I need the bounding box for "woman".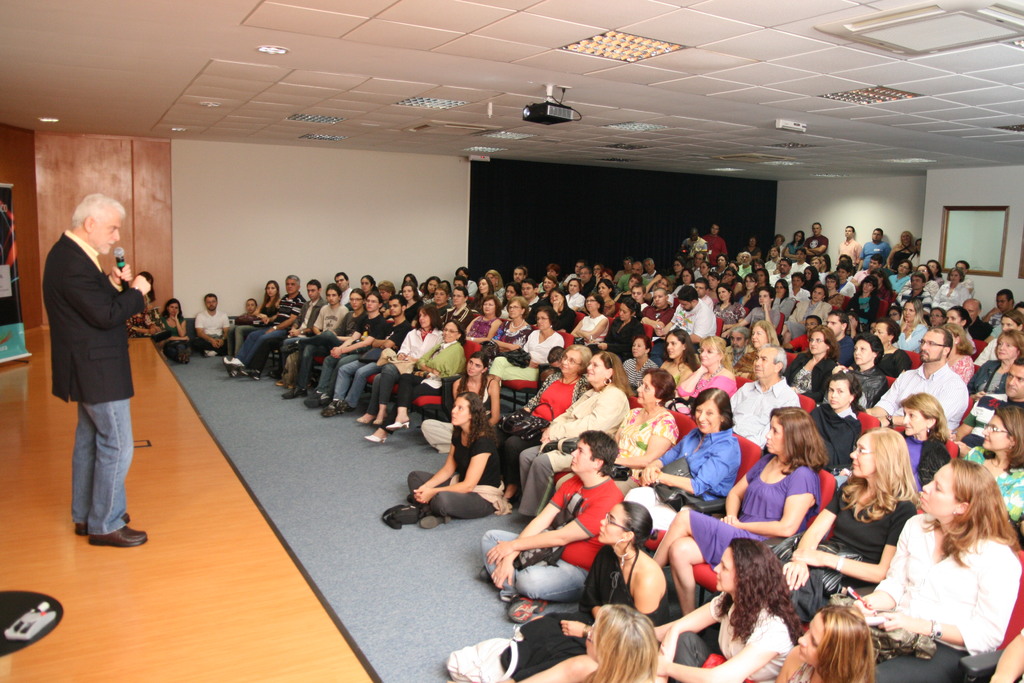
Here it is: 397/284/414/321.
